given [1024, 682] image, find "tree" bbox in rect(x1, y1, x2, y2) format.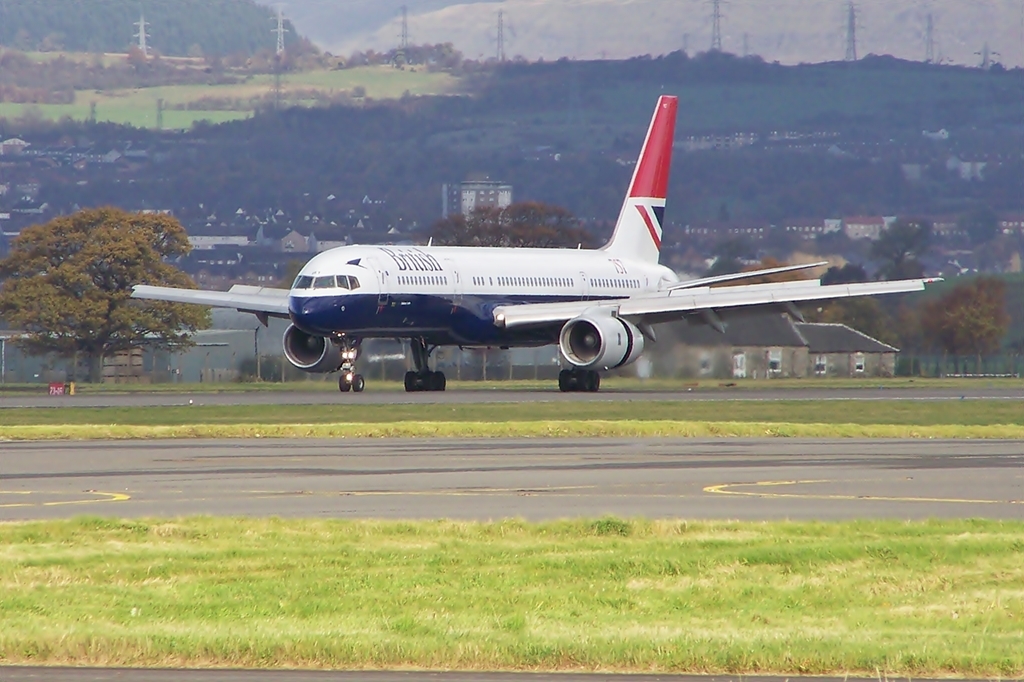
rect(920, 273, 1019, 381).
